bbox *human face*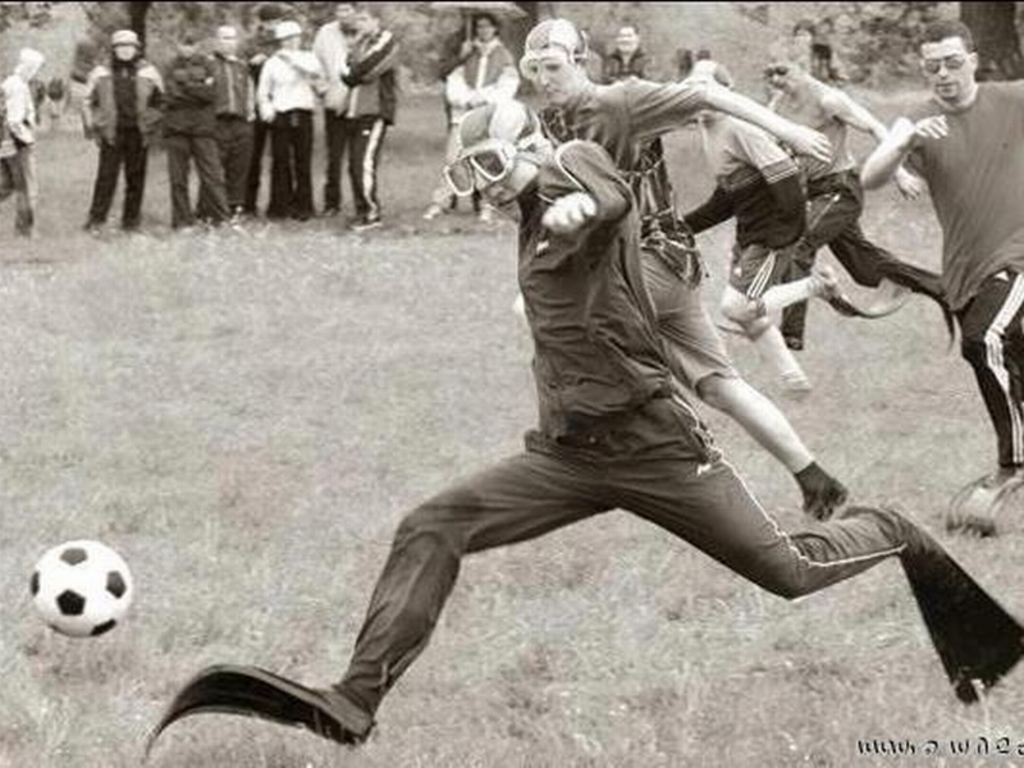
Rect(922, 41, 968, 99)
